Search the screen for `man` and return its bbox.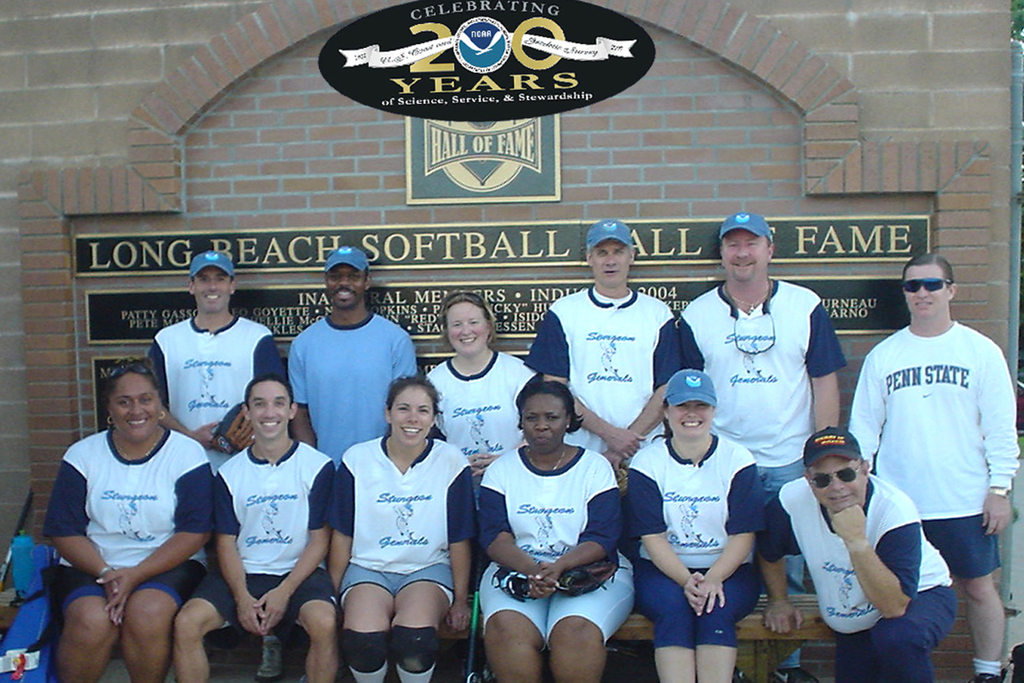
Found: (150,251,287,484).
